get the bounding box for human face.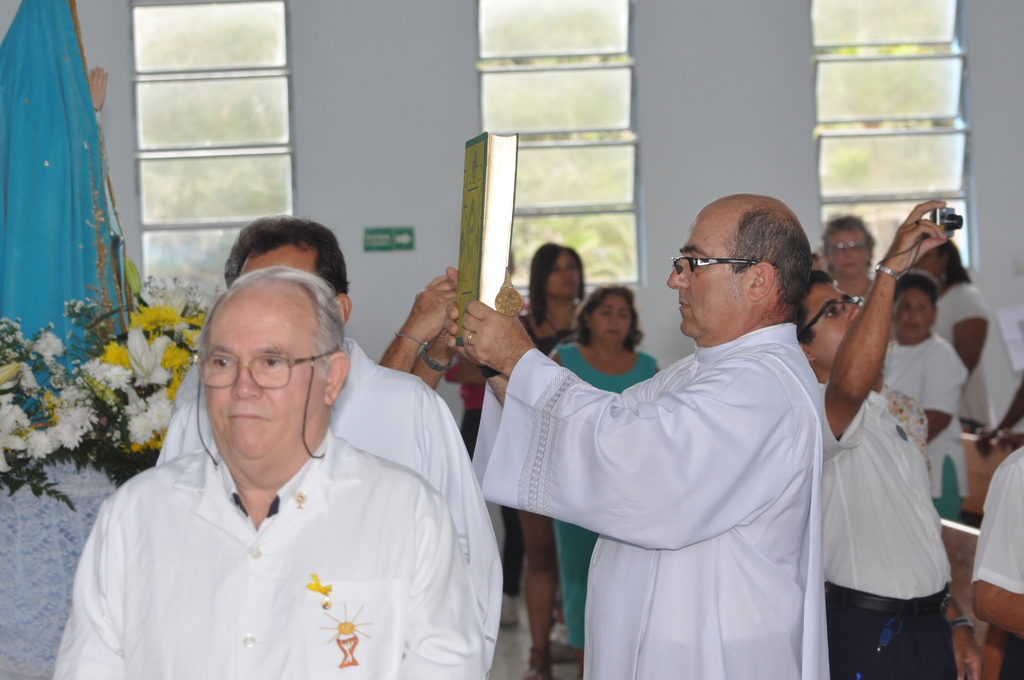
Rect(889, 290, 934, 346).
